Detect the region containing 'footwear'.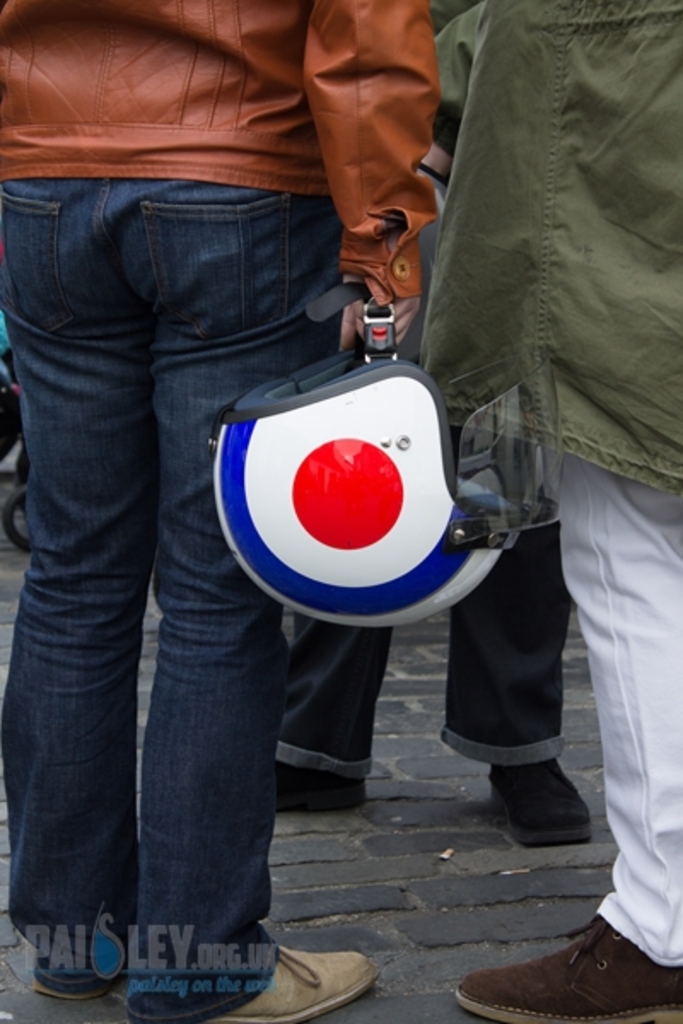
bbox=(36, 940, 121, 1005).
